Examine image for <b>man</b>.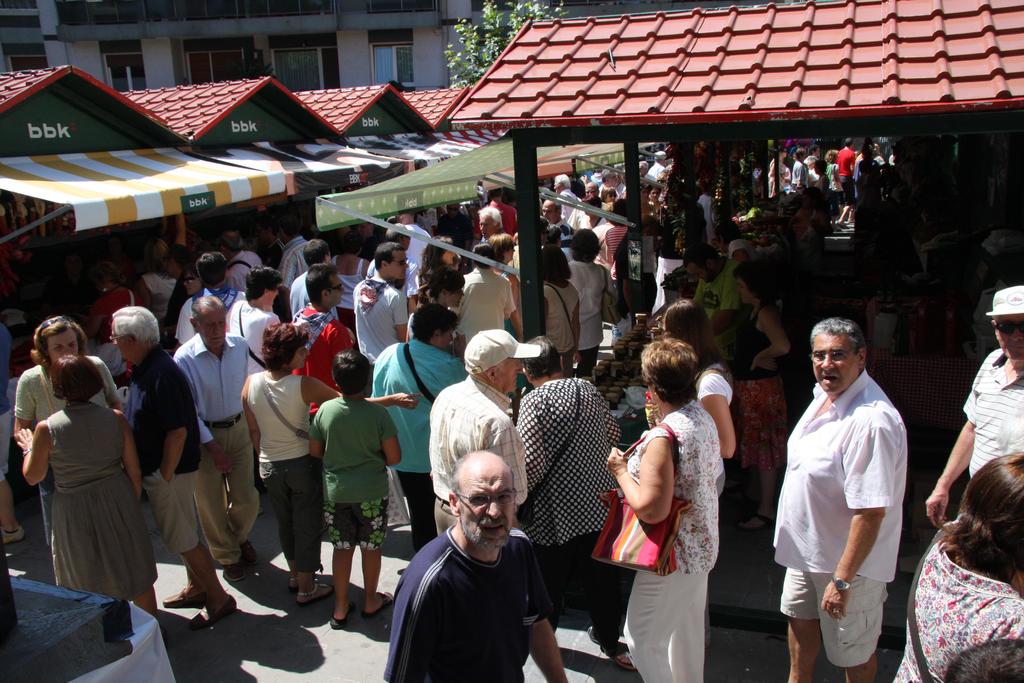
Examination result: {"left": 108, "top": 306, "right": 240, "bottom": 630}.
